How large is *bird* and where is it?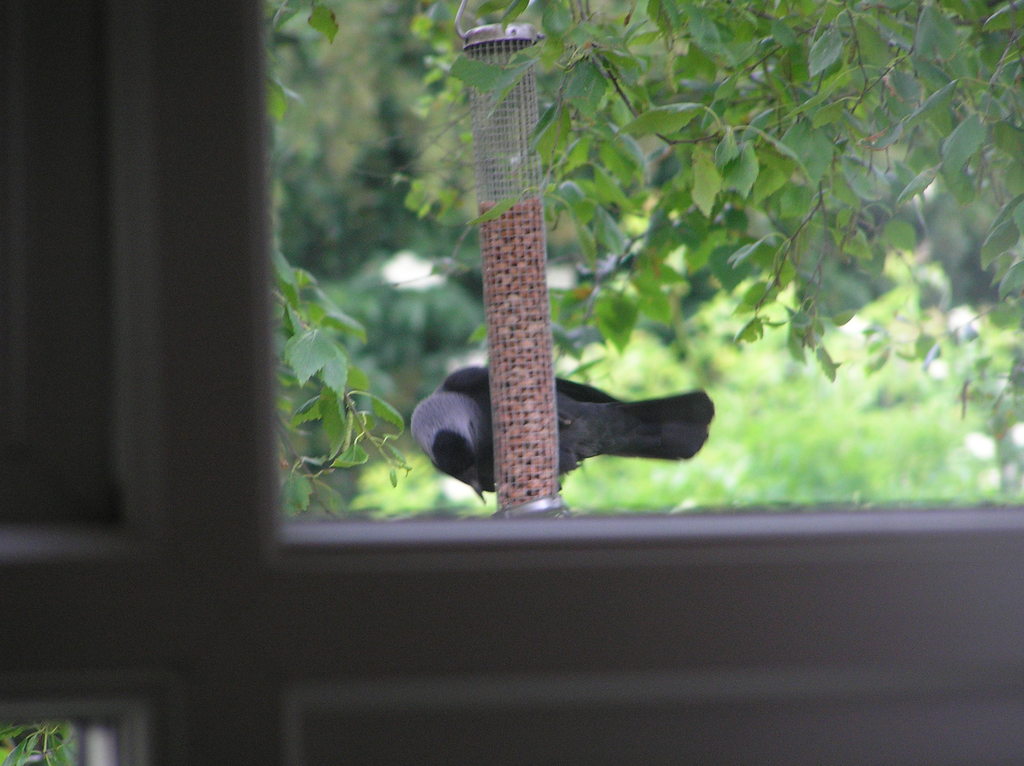
Bounding box: left=408, top=328, right=703, bottom=489.
